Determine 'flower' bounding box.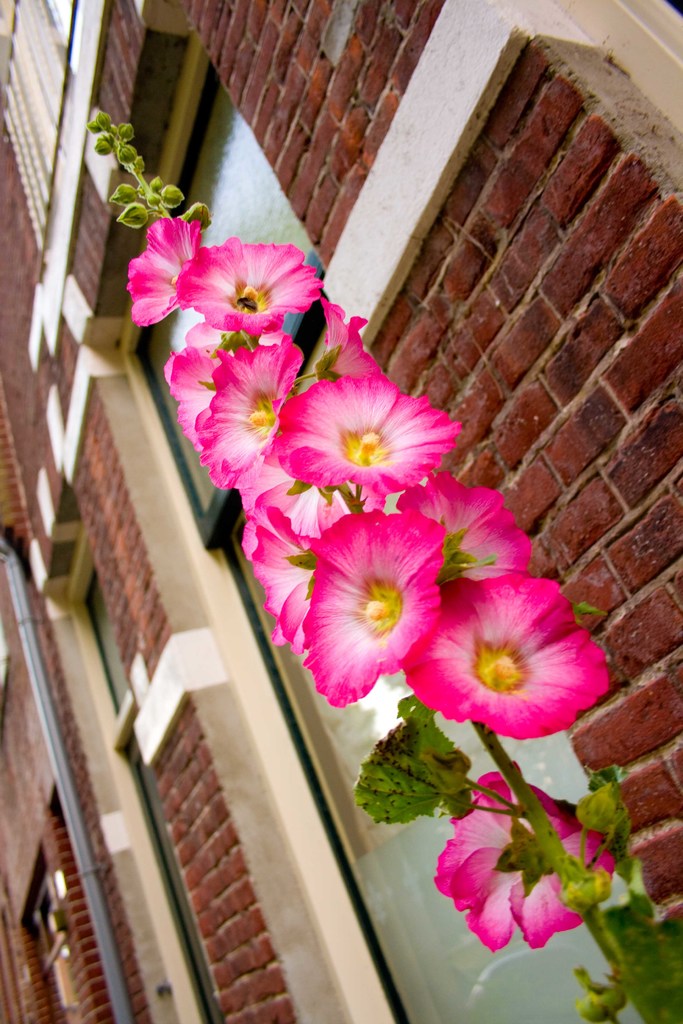
Determined: 402,566,612,741.
